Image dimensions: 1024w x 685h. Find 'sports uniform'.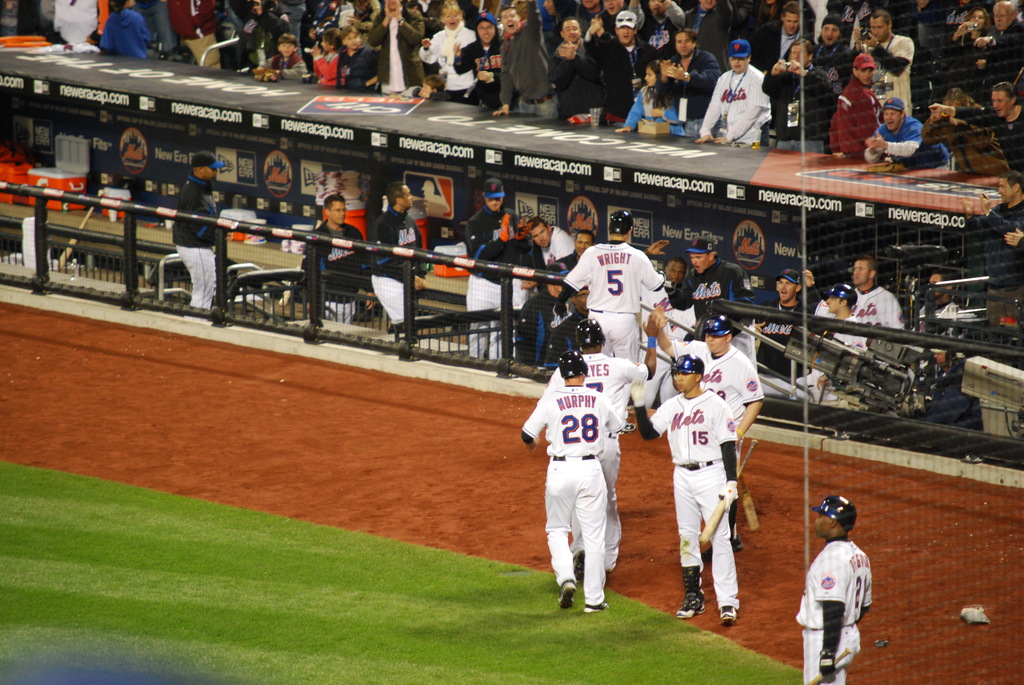
[x1=631, y1=358, x2=739, y2=630].
